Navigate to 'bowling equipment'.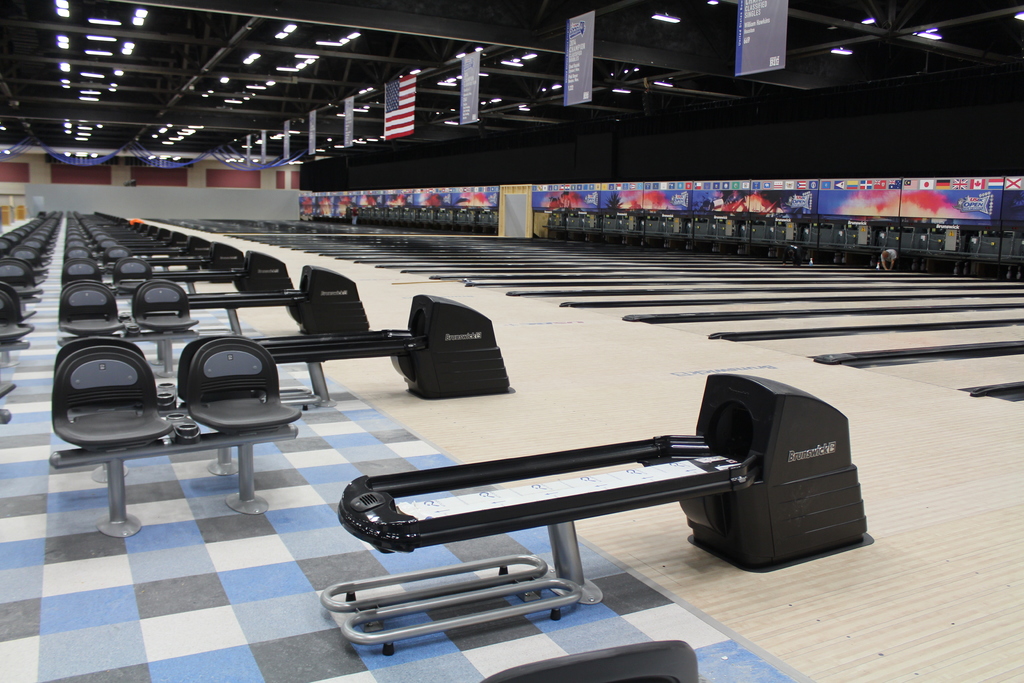
Navigation target: bbox=(305, 371, 892, 661).
